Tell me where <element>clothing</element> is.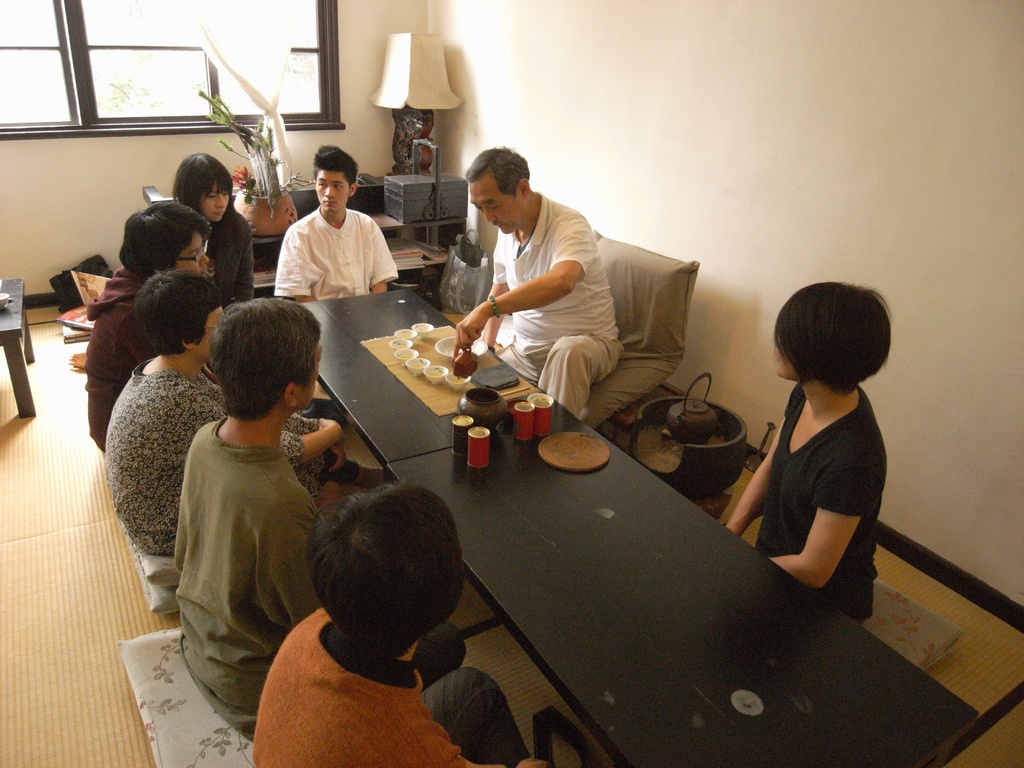
<element>clothing</element> is at <box>758,379,886,622</box>.
